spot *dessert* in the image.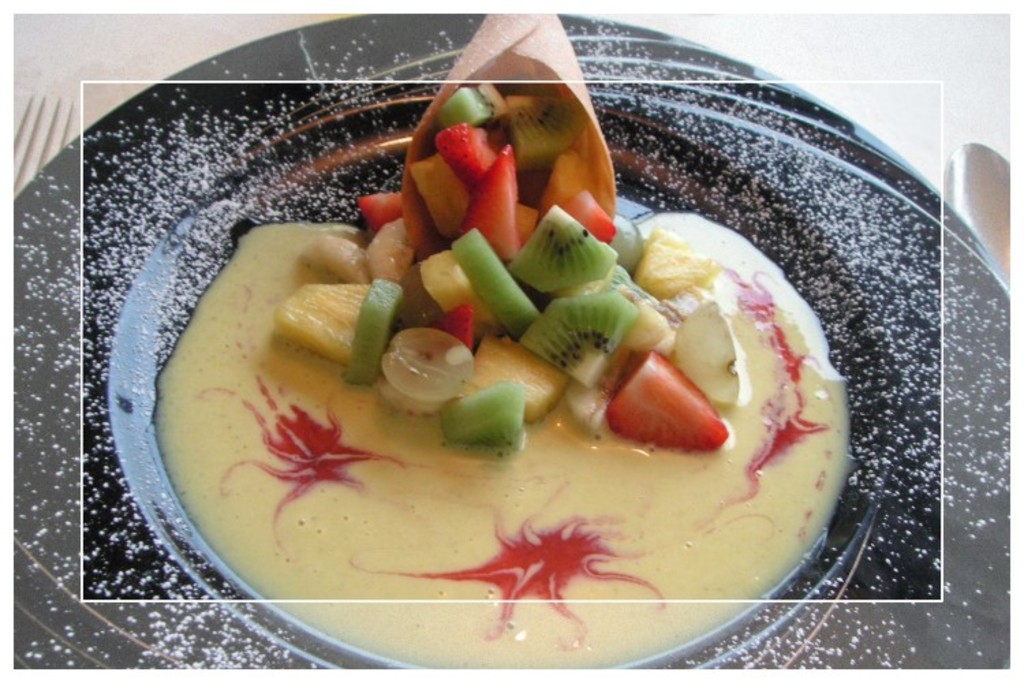
*dessert* found at [x1=167, y1=133, x2=862, y2=665].
